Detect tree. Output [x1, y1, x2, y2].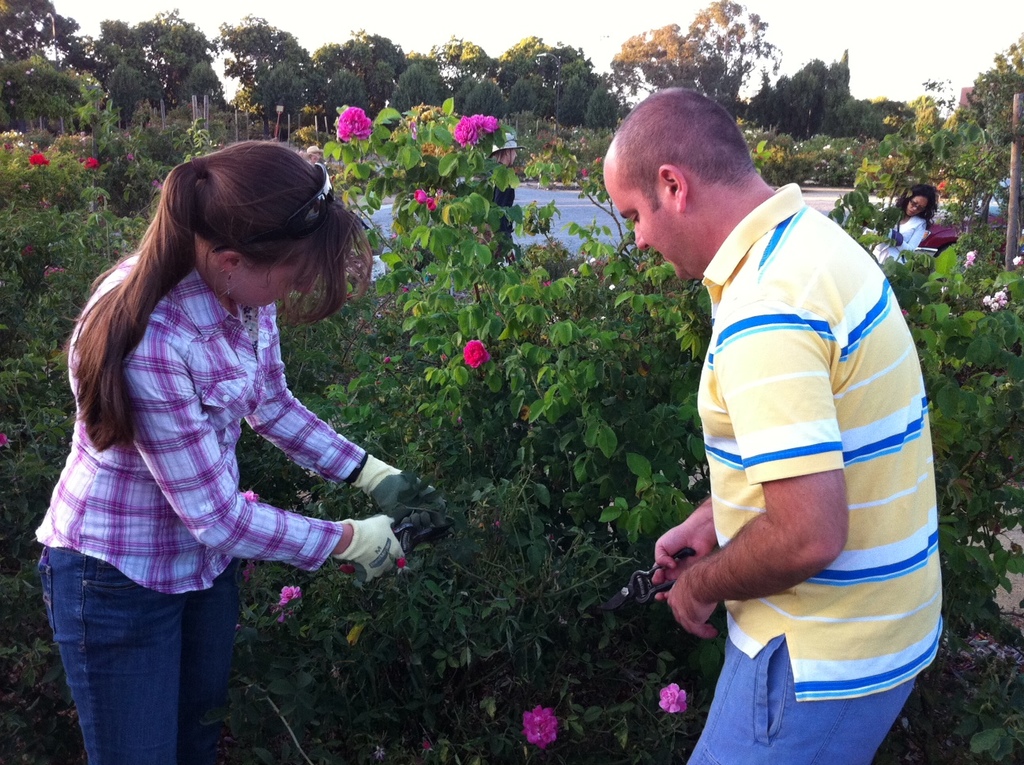
[0, 0, 63, 74].
